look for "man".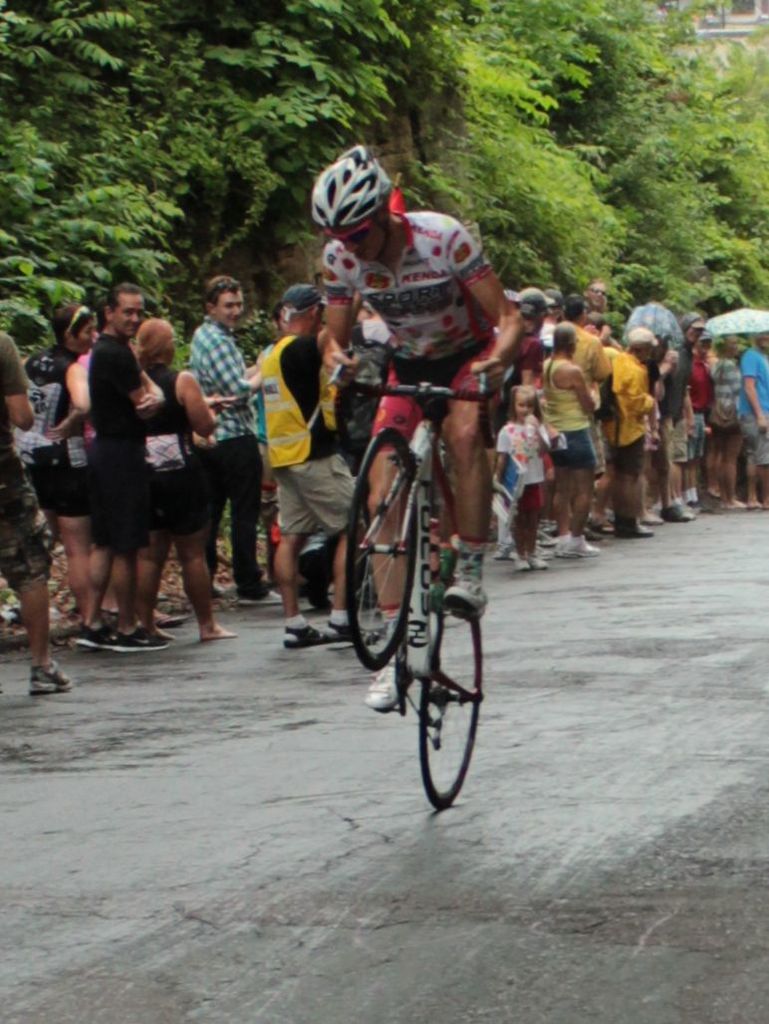
Found: rect(687, 339, 717, 508).
